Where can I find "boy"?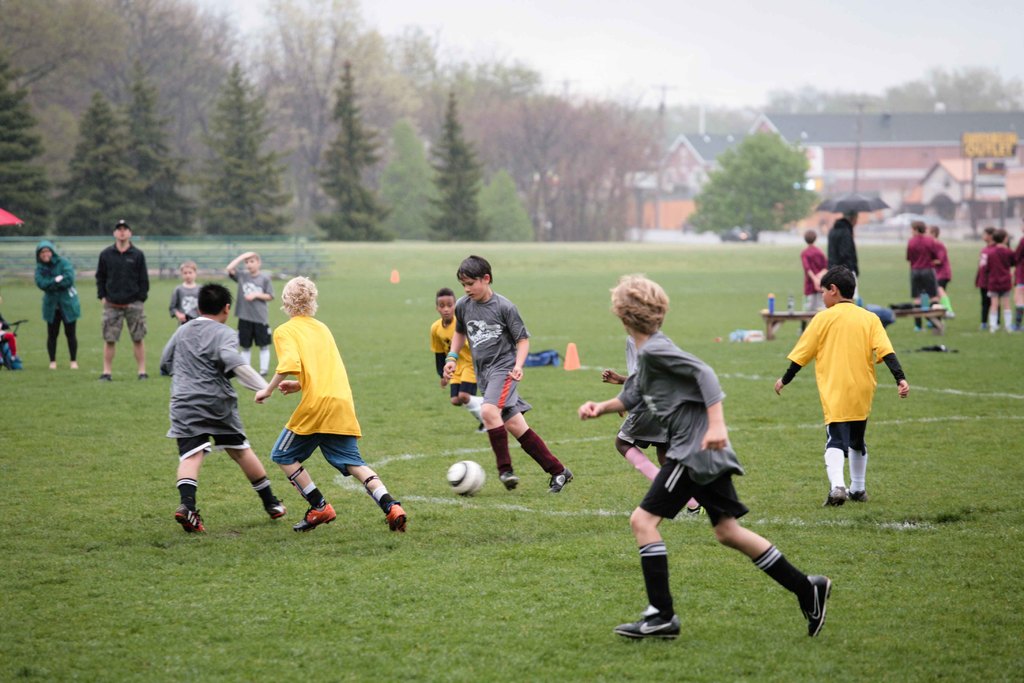
You can find it at x1=223 y1=240 x2=273 y2=382.
